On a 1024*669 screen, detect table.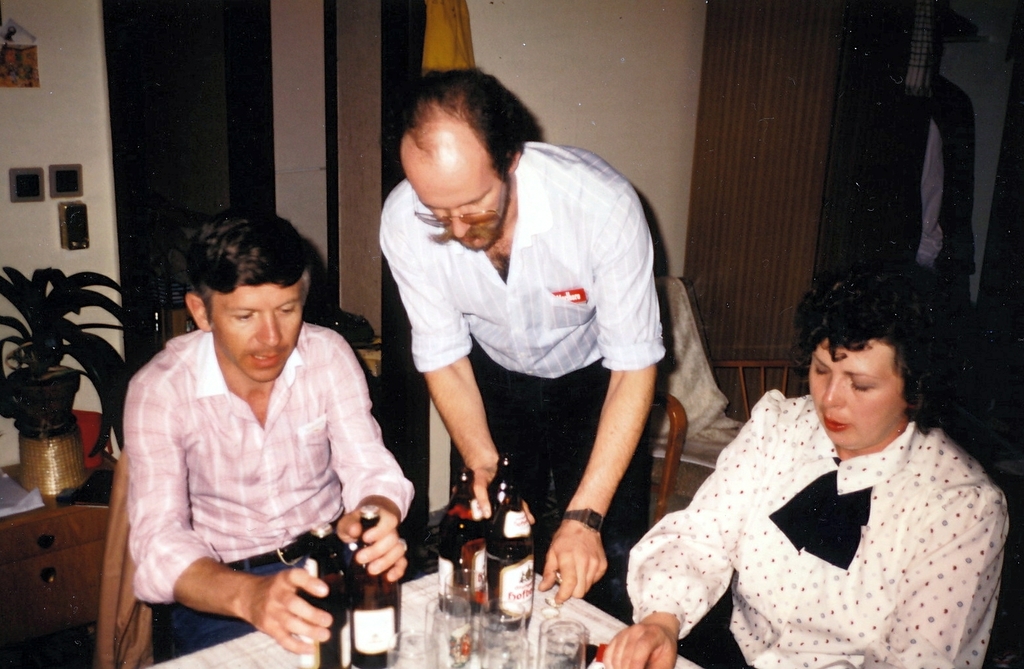
72/522/739/668.
